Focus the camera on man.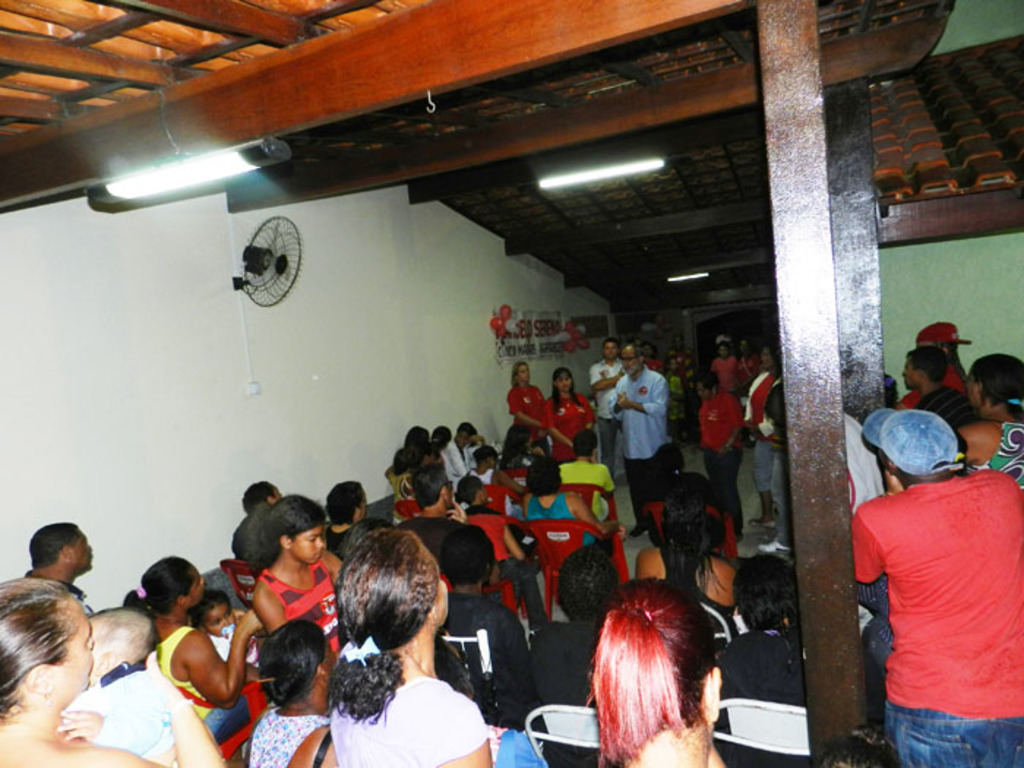
Focus region: left=844, top=405, right=1023, bottom=767.
